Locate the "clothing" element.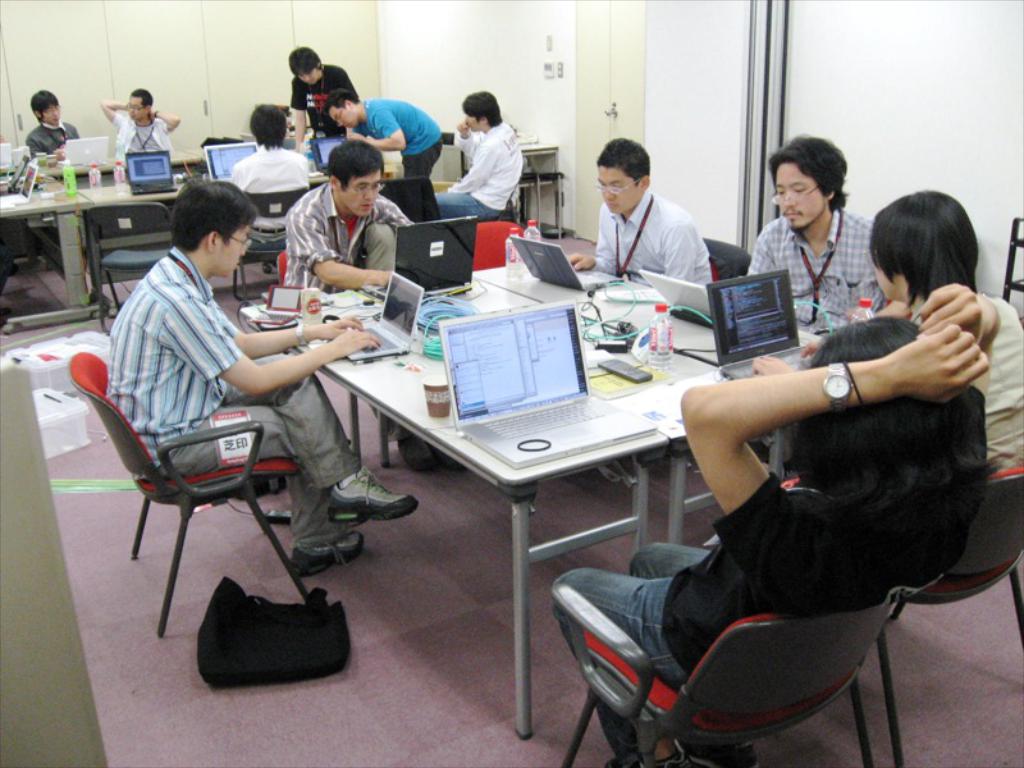
Element bbox: region(291, 64, 351, 138).
